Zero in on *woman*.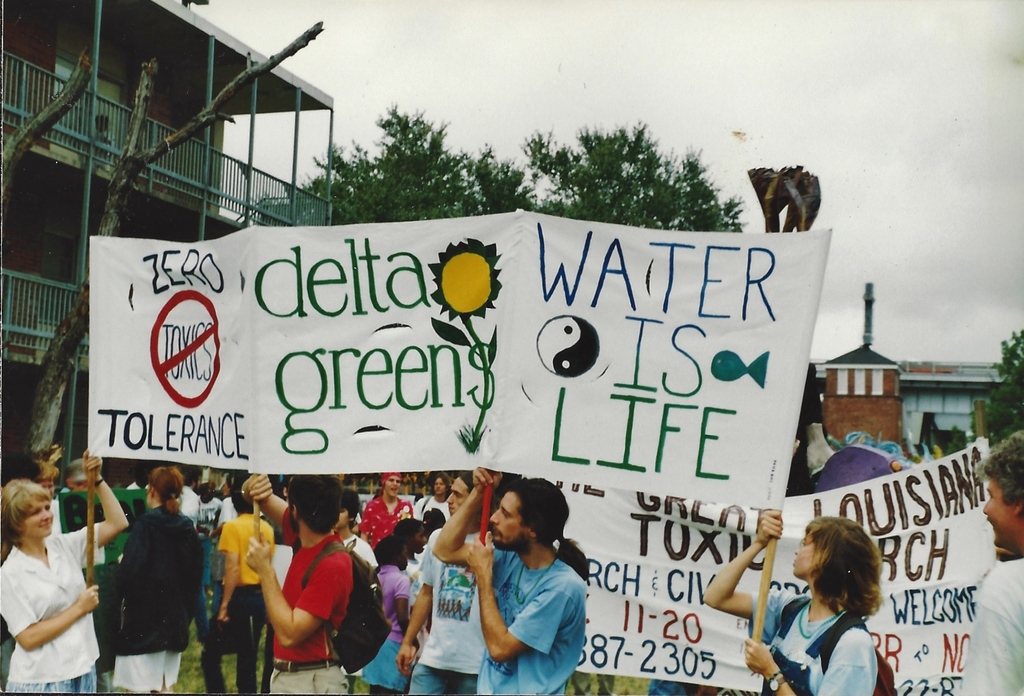
Zeroed in: crop(704, 511, 883, 695).
